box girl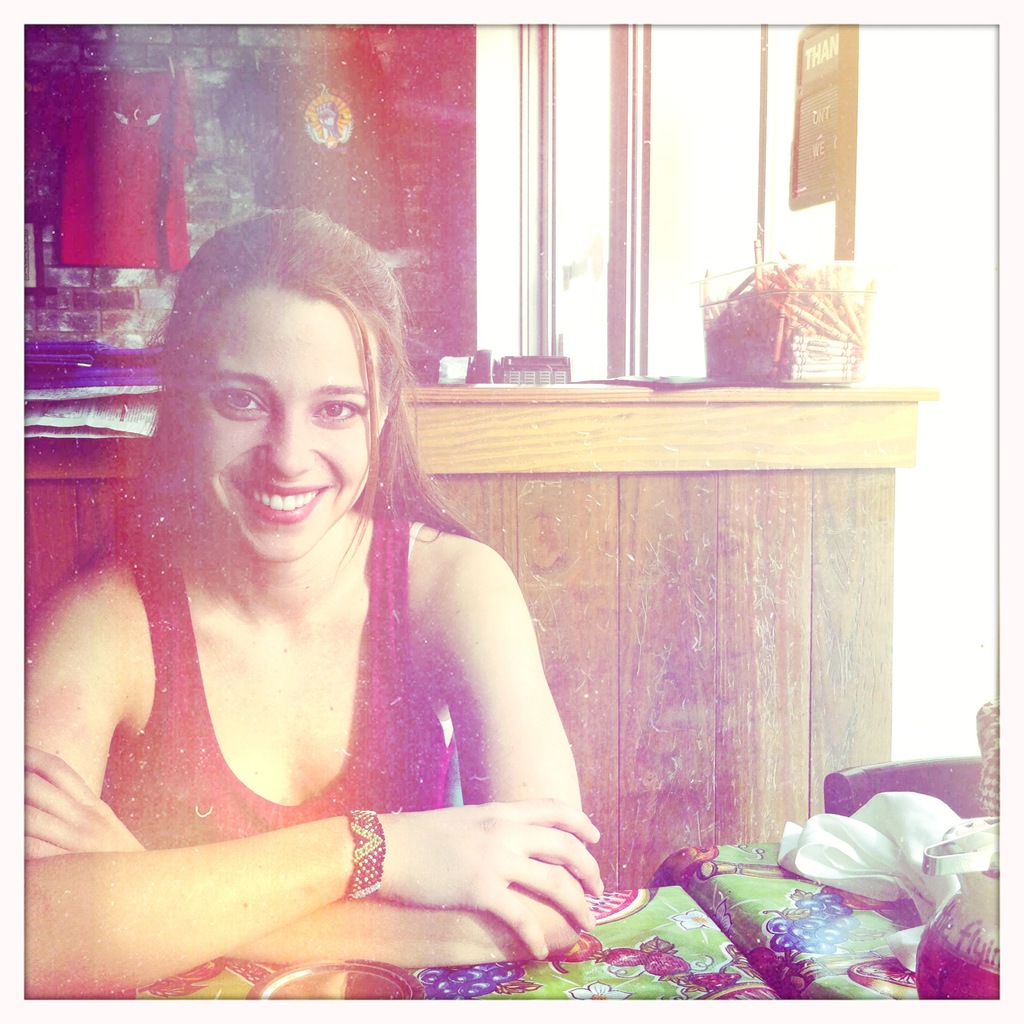
22:200:594:993
